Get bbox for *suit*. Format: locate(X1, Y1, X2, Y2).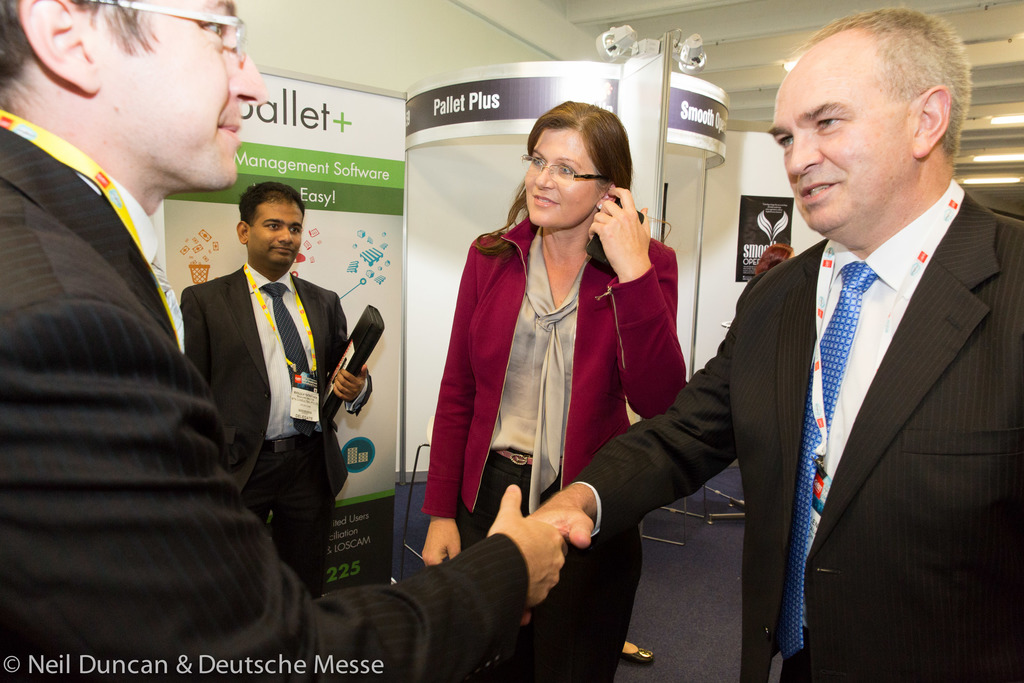
locate(564, 177, 1023, 682).
